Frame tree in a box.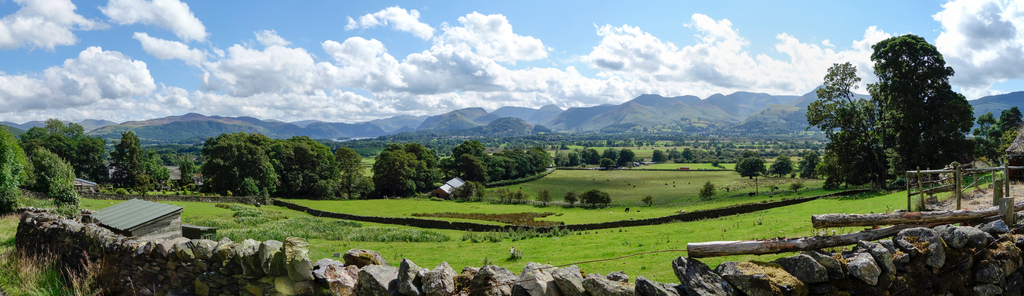
0,127,29,192.
